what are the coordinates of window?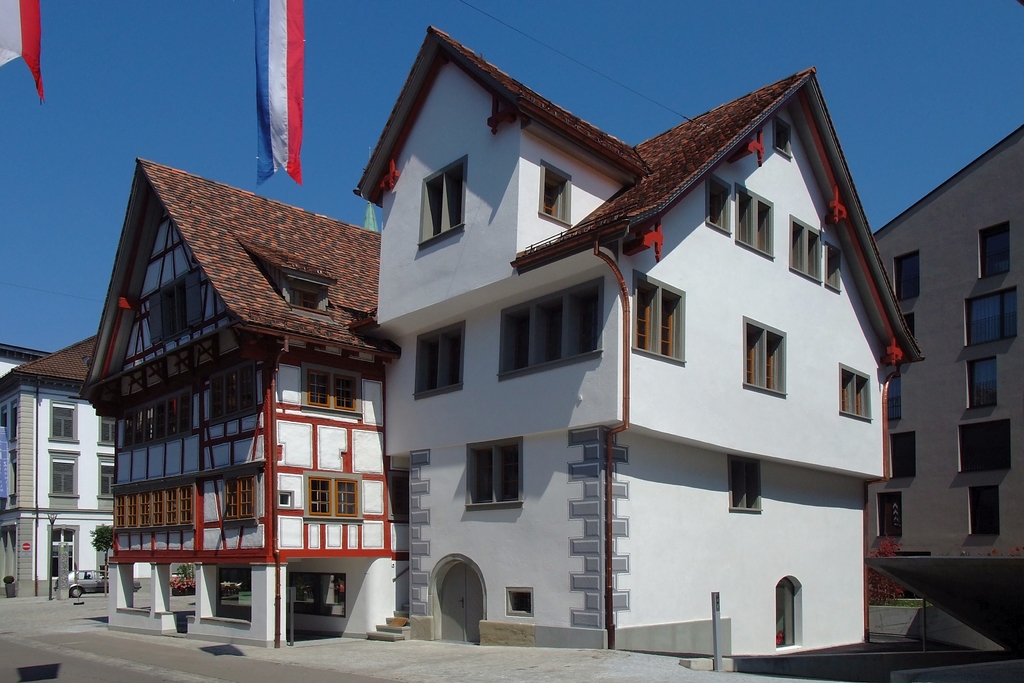
(left=502, top=277, right=600, bottom=385).
